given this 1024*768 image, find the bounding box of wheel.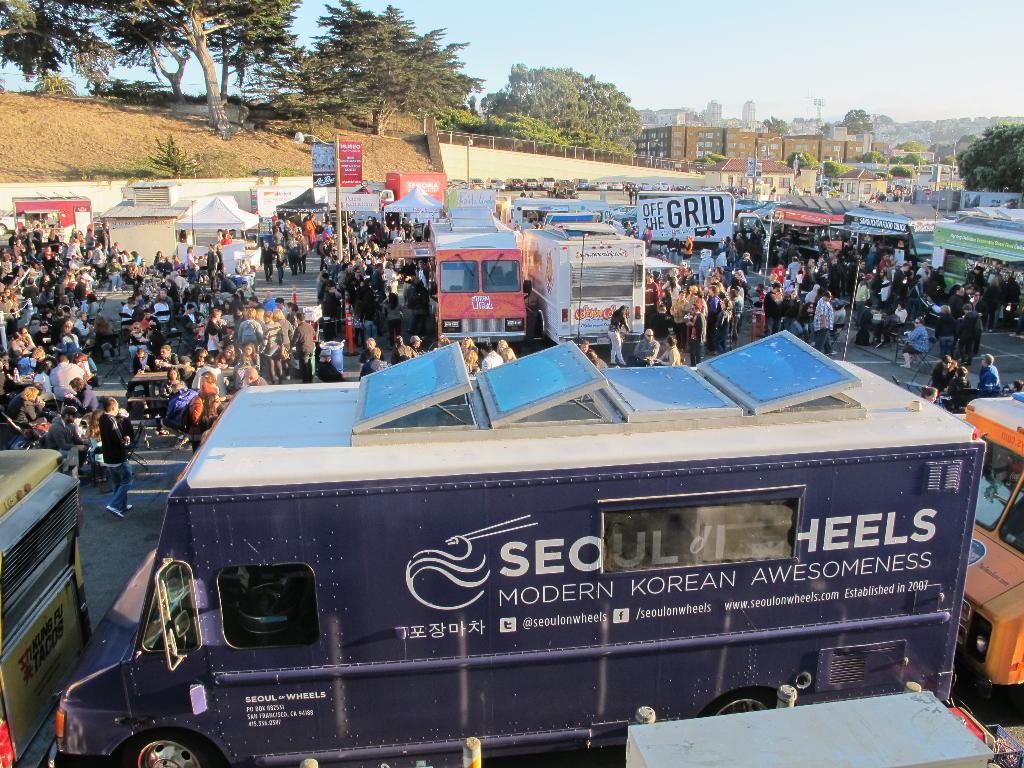
left=129, top=721, right=205, bottom=767.
